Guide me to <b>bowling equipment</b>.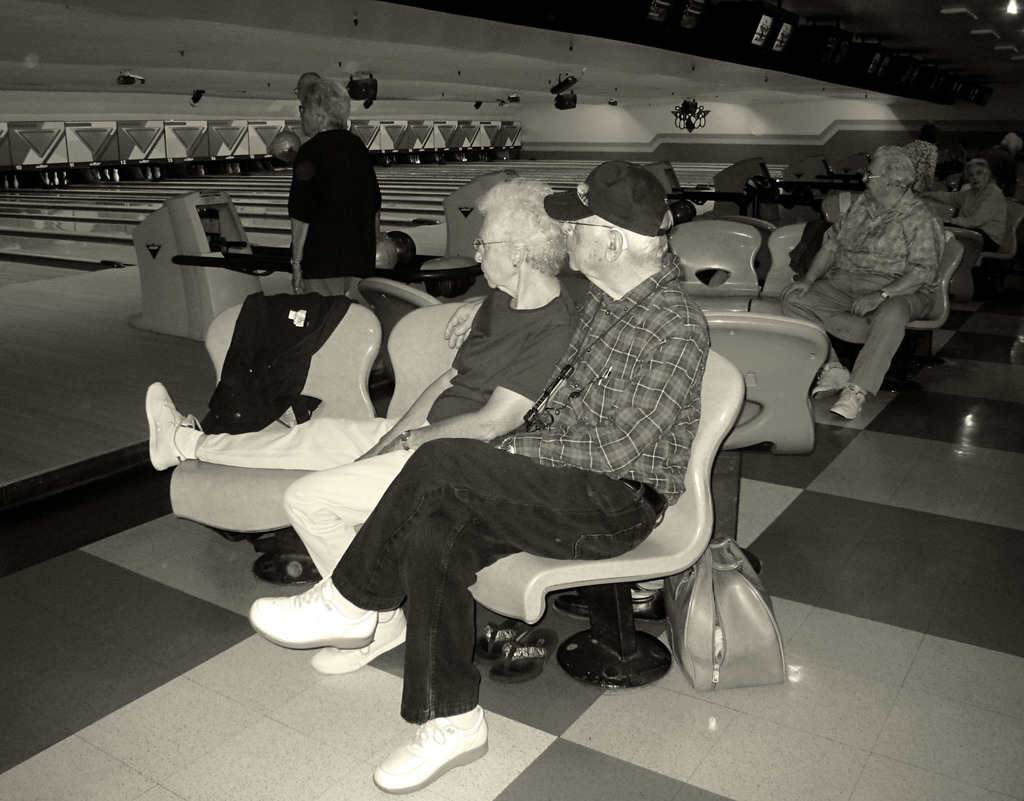
Guidance: 774/150/861/194.
